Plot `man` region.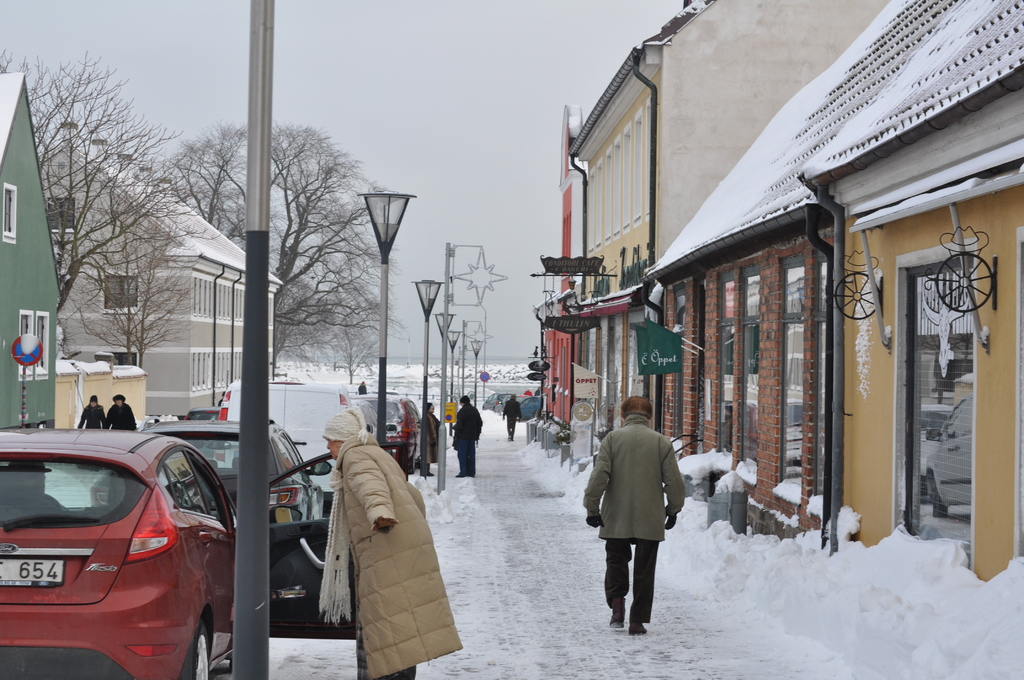
Plotted at pyautogui.locateOnScreen(502, 395, 528, 445).
